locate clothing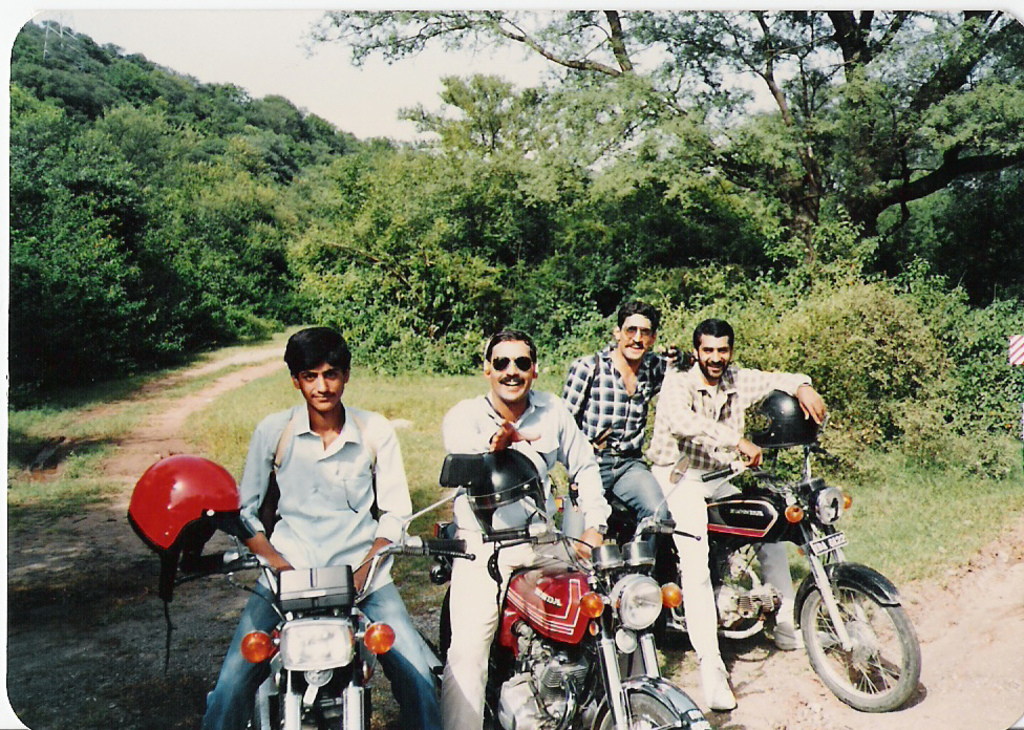
<bbox>440, 378, 611, 729</bbox>
